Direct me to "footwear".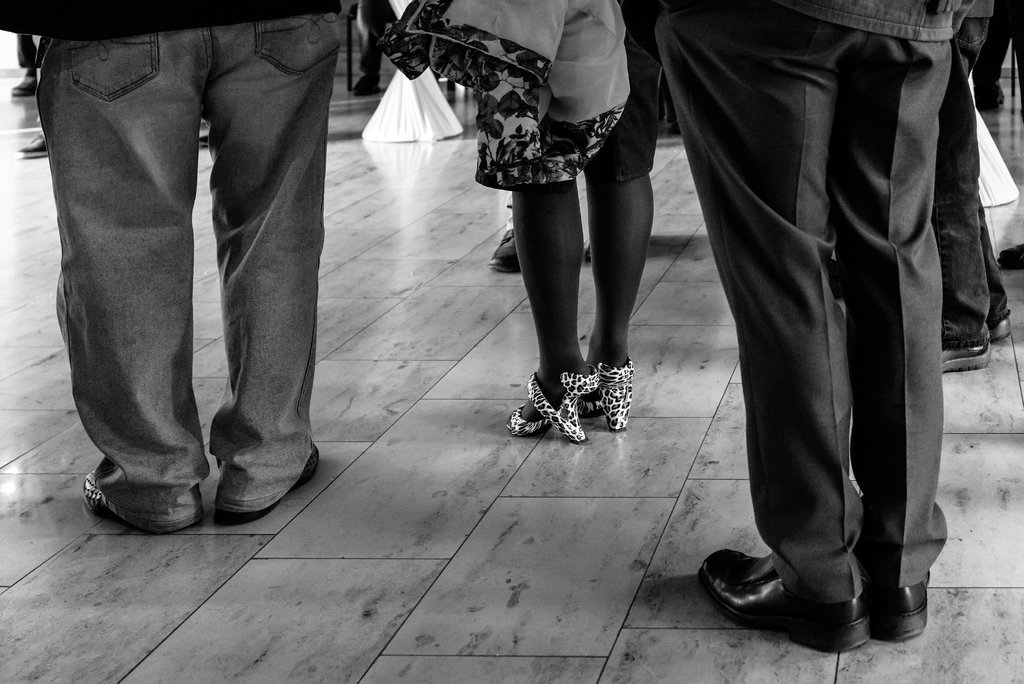
Direction: x1=81, y1=469, x2=120, y2=521.
